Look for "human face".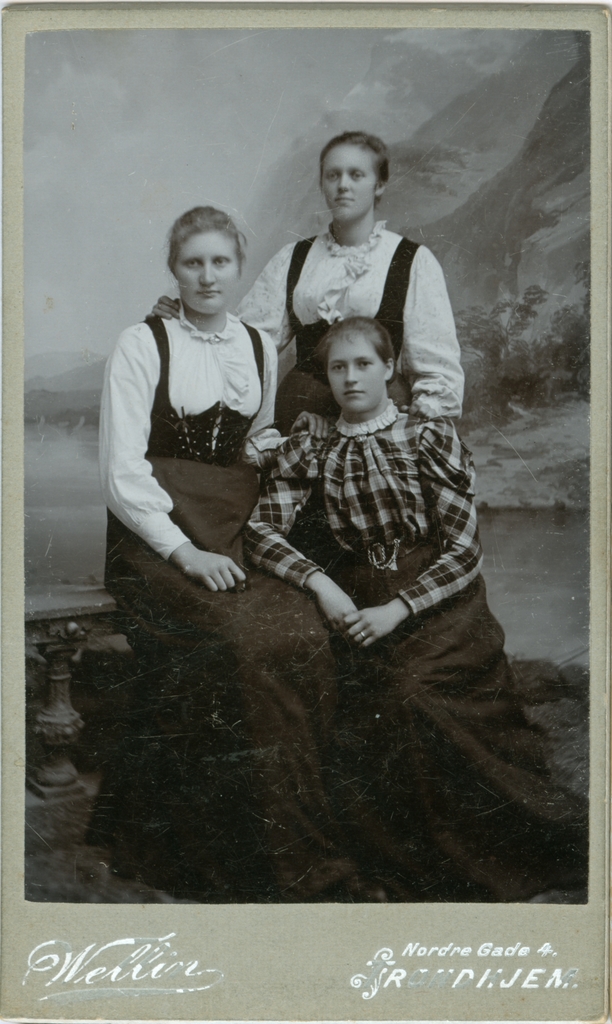
Found: (172,229,235,313).
